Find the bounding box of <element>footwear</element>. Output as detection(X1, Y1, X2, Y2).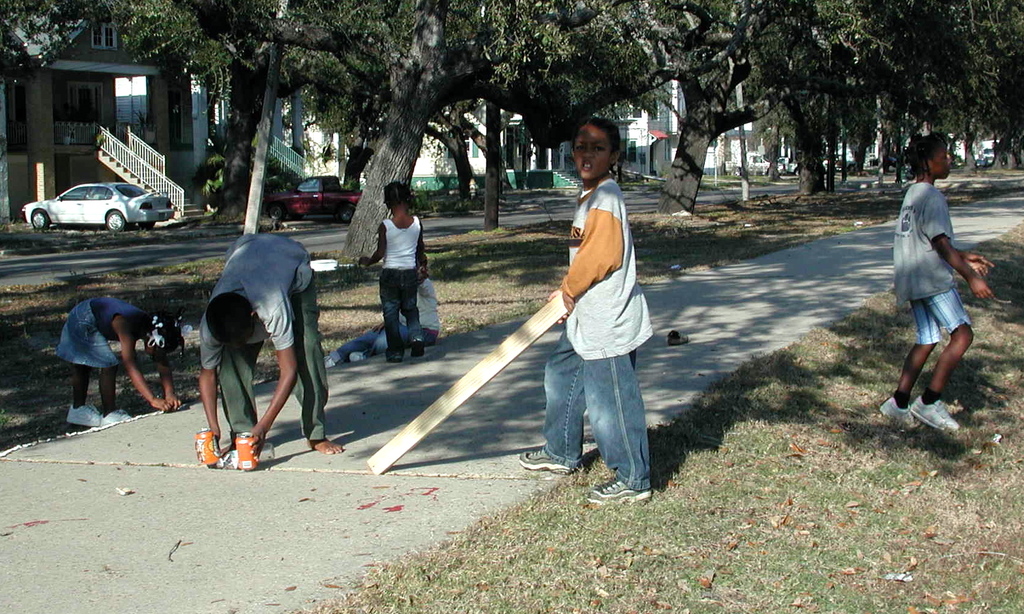
detection(521, 448, 575, 483).
